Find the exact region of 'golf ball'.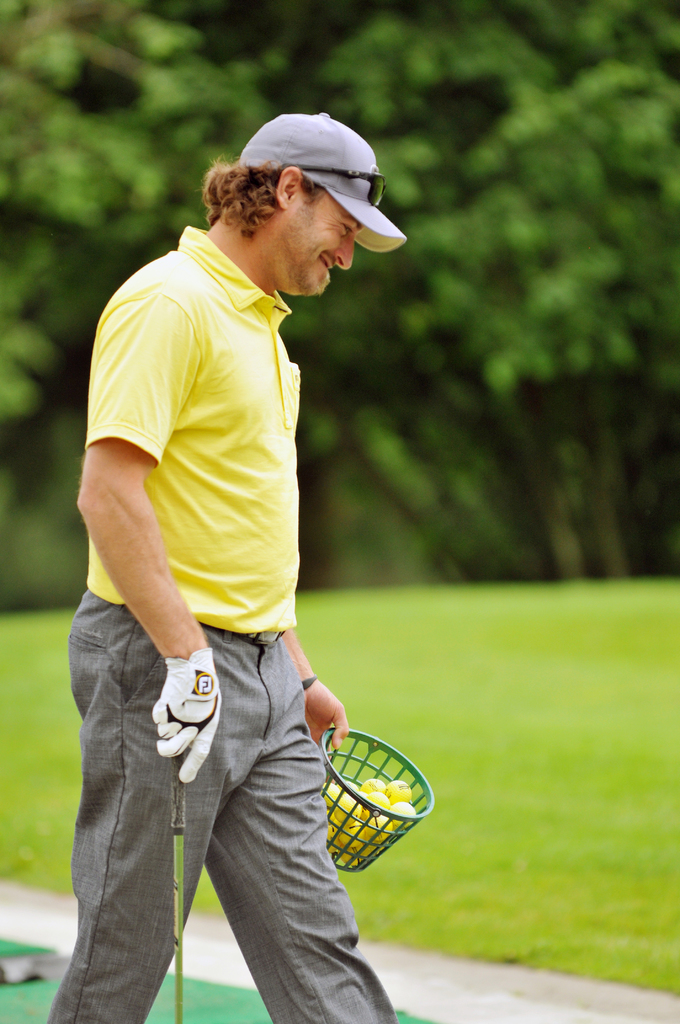
Exact region: (x1=378, y1=766, x2=423, y2=803).
